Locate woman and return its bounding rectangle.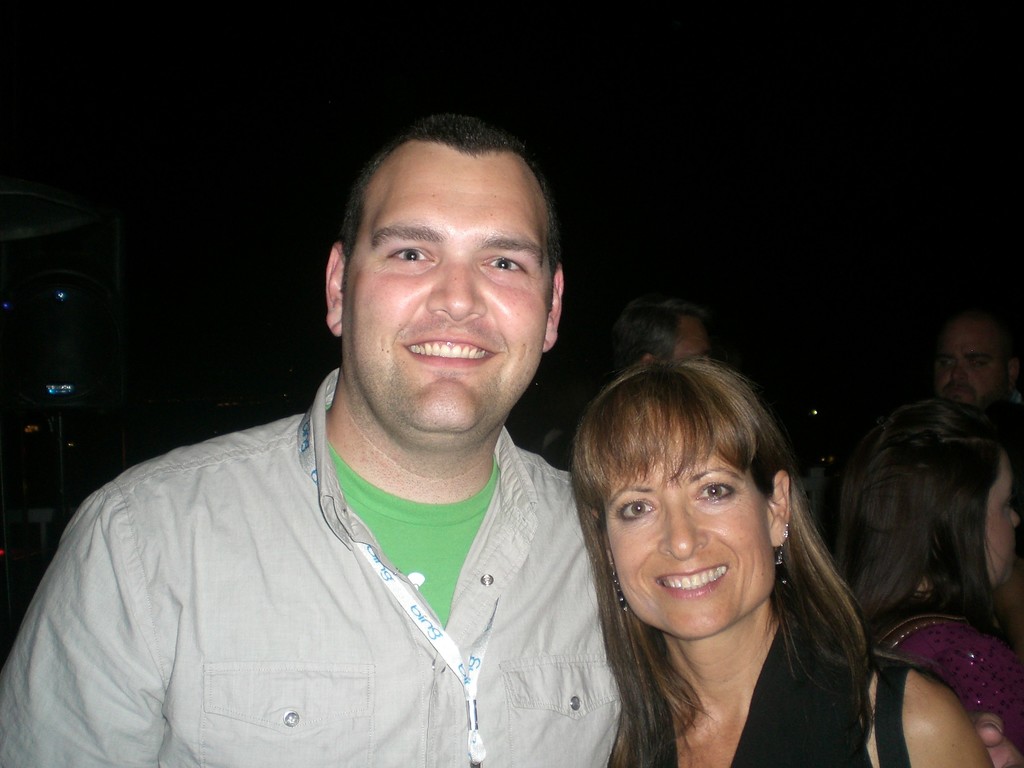
x1=835 y1=394 x2=1023 y2=765.
